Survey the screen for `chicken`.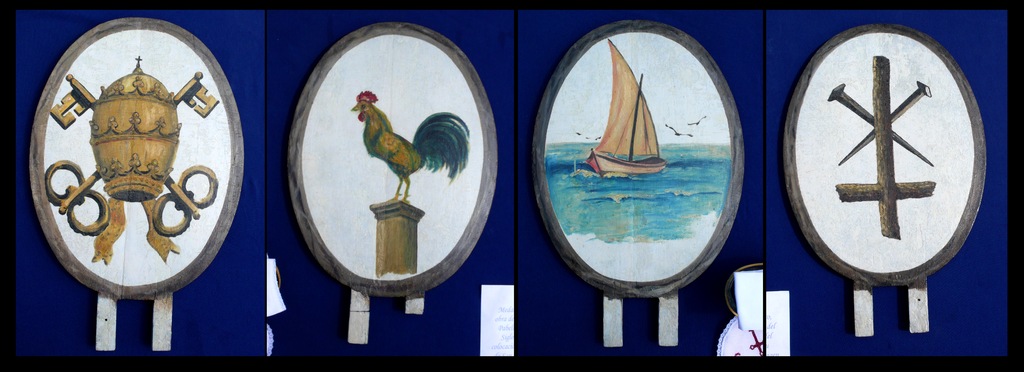
Survey found: region(345, 83, 477, 203).
